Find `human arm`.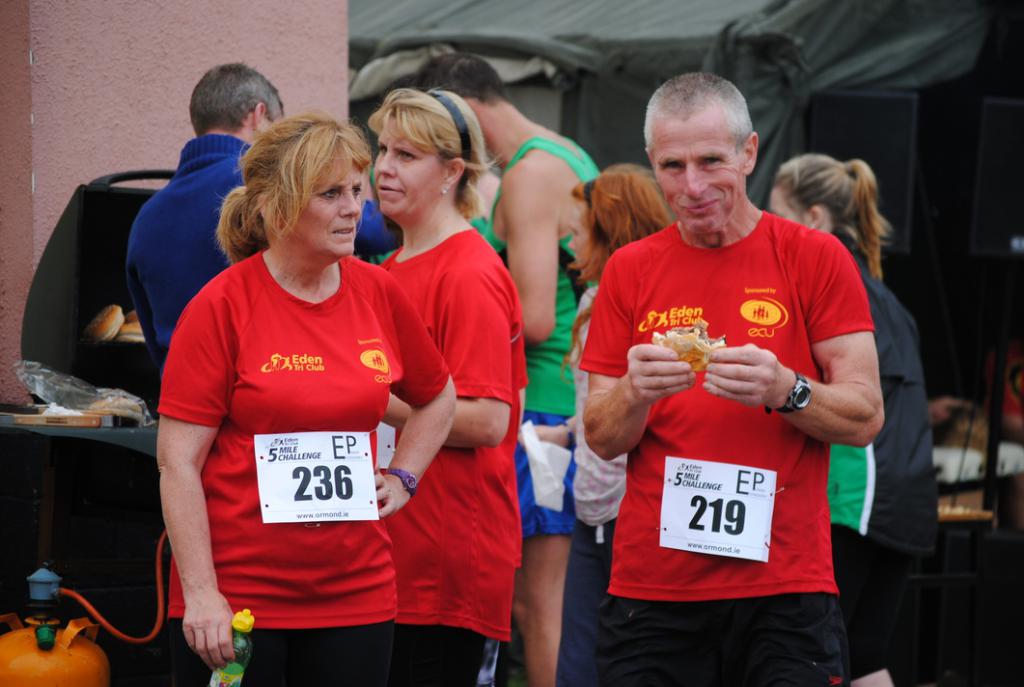
{"x1": 139, "y1": 345, "x2": 211, "y2": 654}.
